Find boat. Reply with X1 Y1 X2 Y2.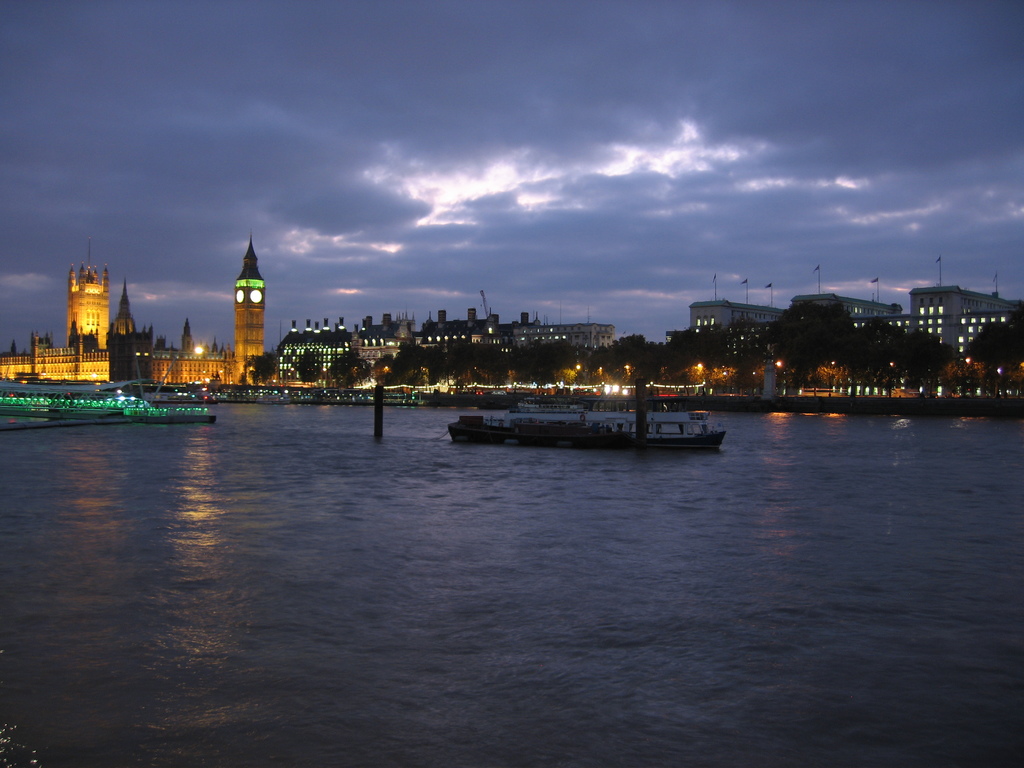
310 387 421 407.
